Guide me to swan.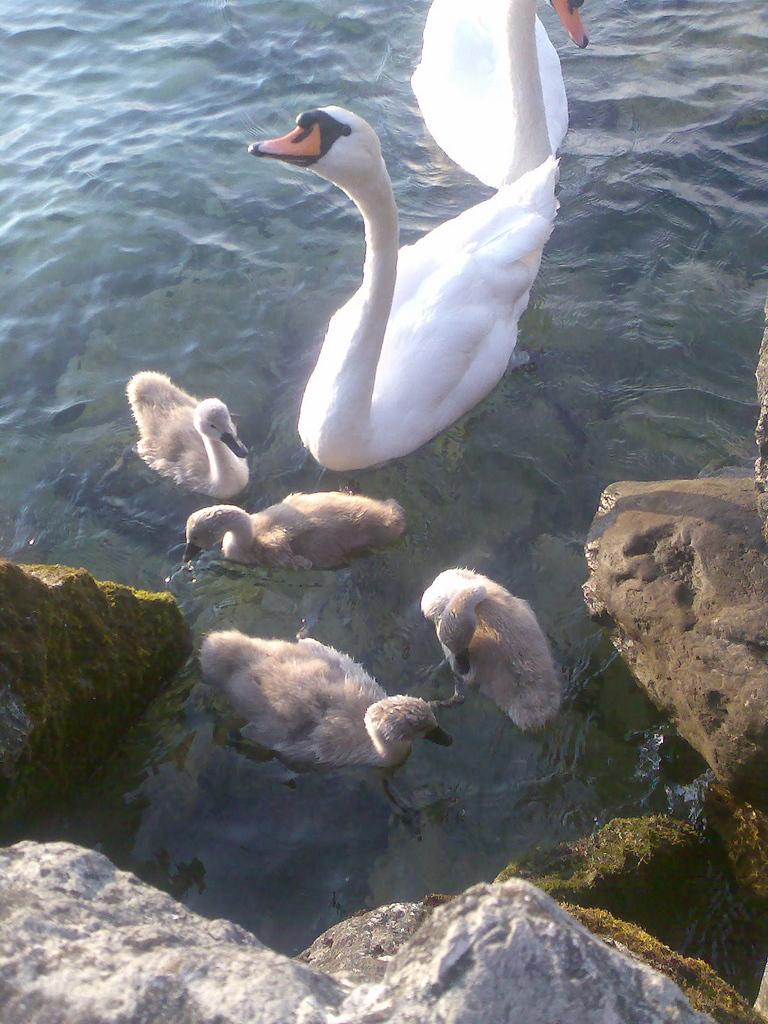
Guidance: crop(266, 80, 589, 480).
